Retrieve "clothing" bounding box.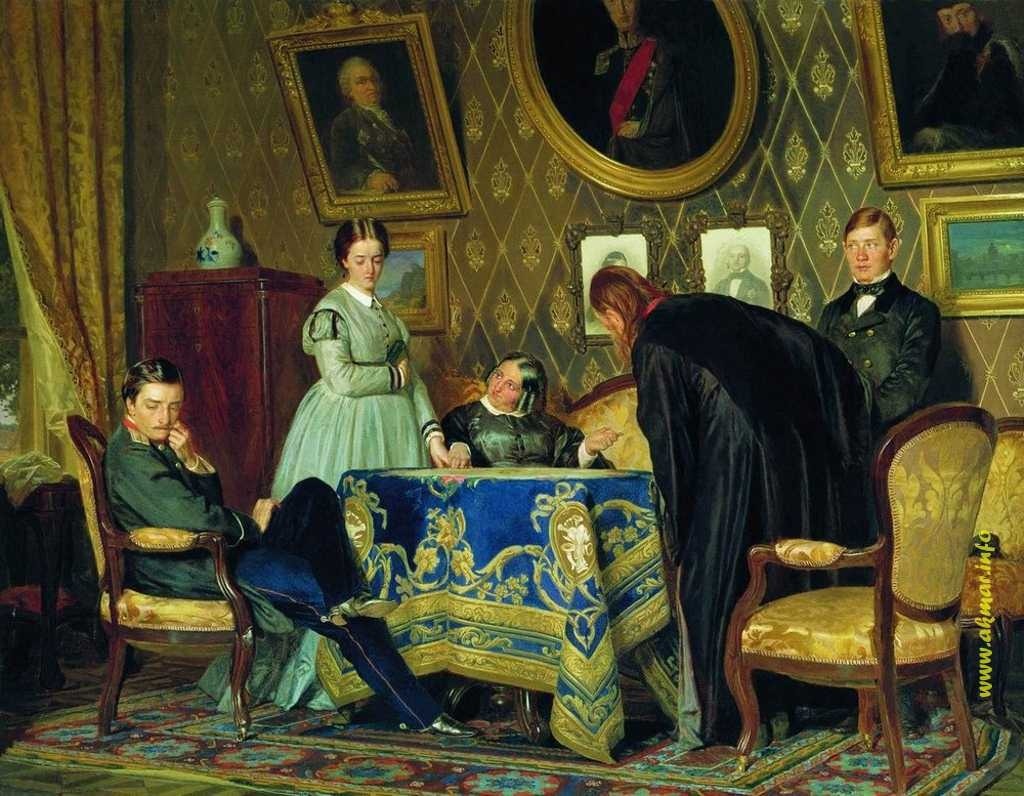
Bounding box: 629, 295, 881, 752.
